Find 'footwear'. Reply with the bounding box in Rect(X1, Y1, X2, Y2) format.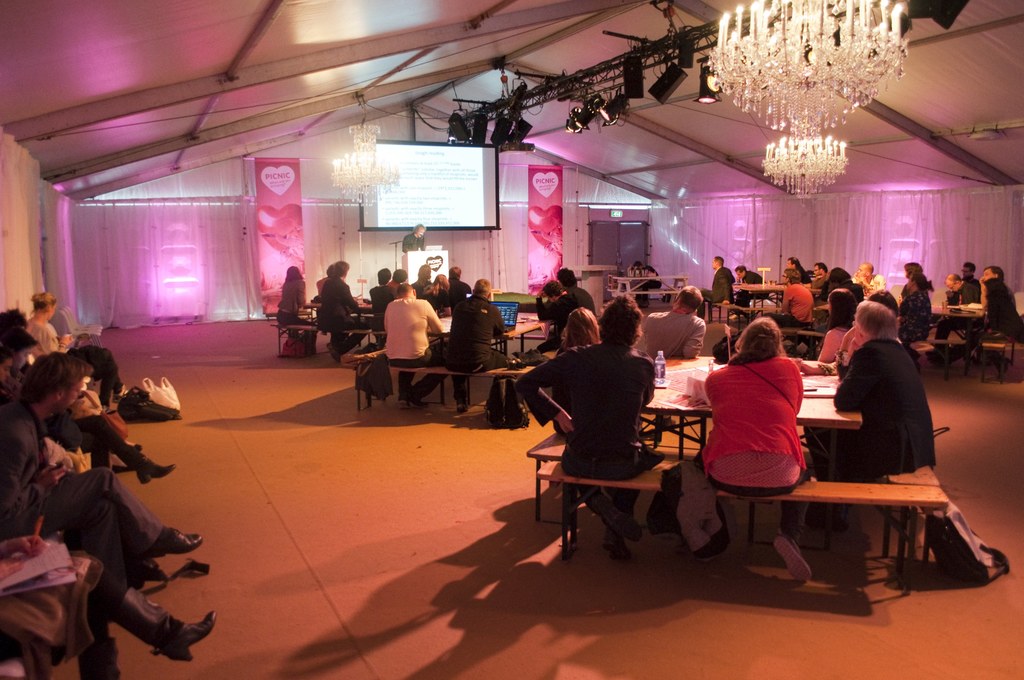
Rect(66, 642, 121, 679).
